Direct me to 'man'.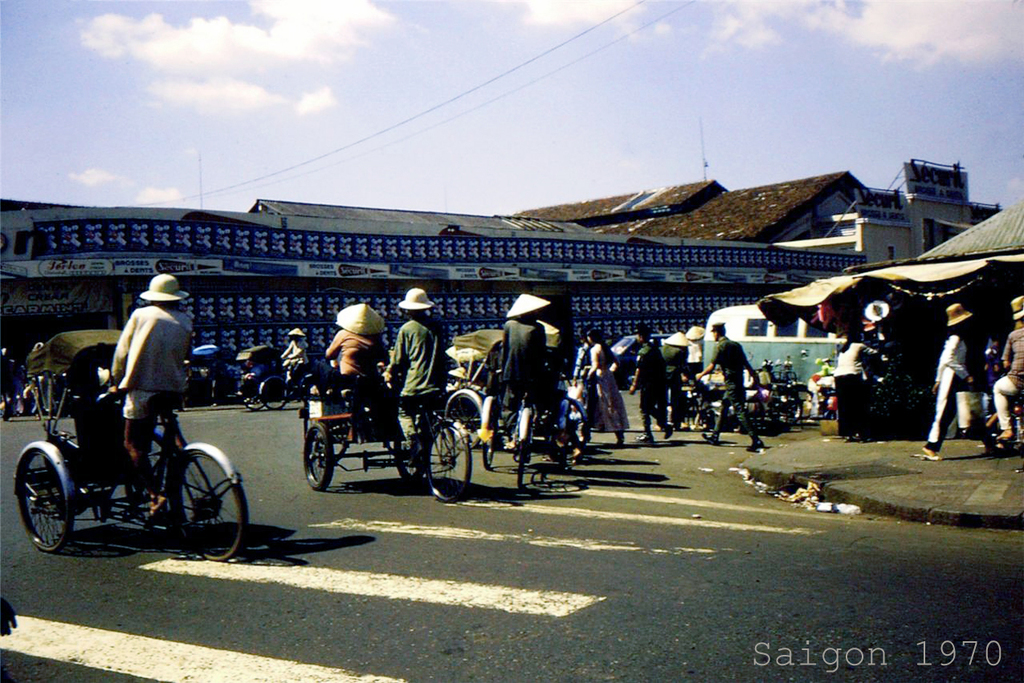
Direction: 685/325/706/372.
